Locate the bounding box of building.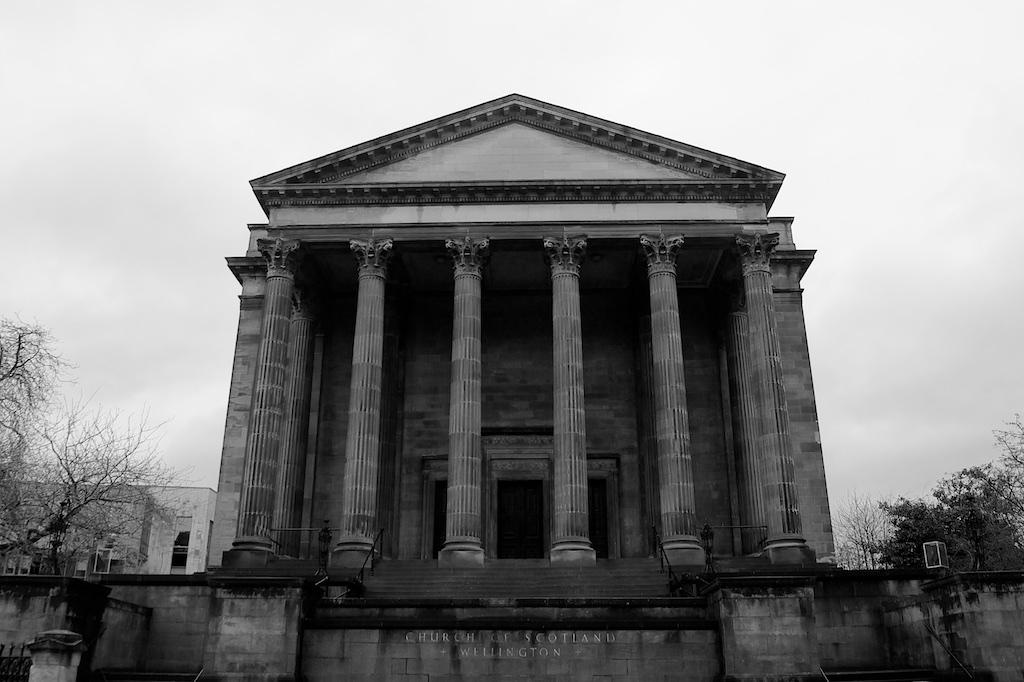
Bounding box: x1=201, y1=86, x2=833, y2=586.
